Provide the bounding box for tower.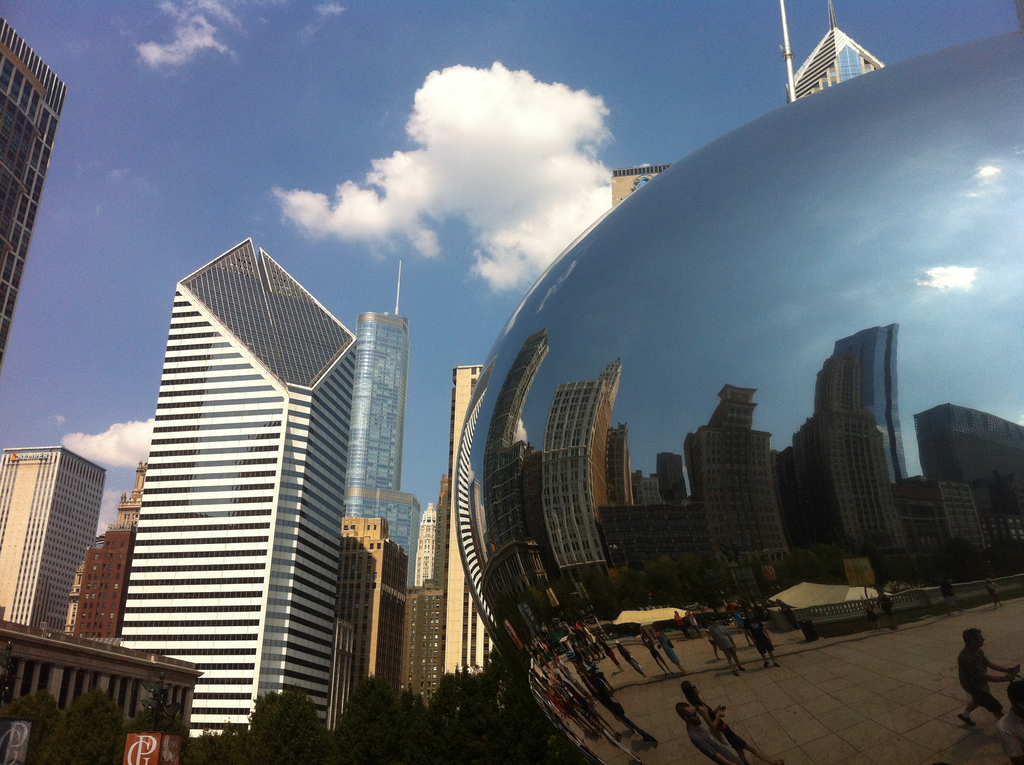
region(0, 4, 69, 369).
